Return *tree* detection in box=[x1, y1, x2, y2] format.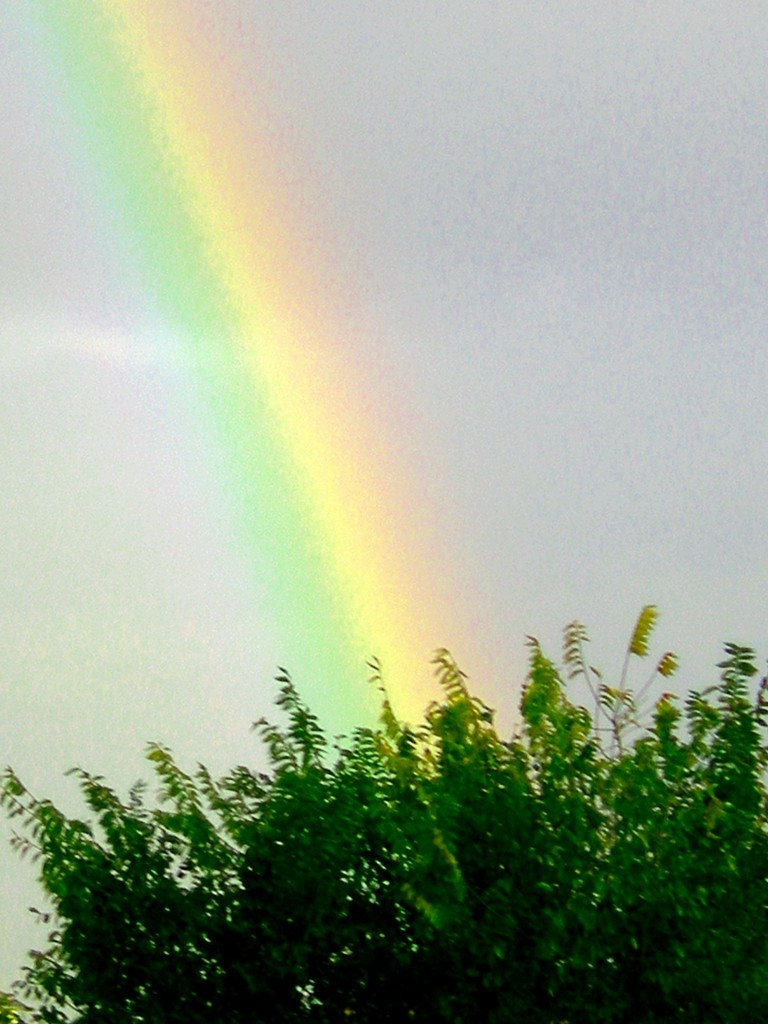
box=[0, 608, 767, 1023].
